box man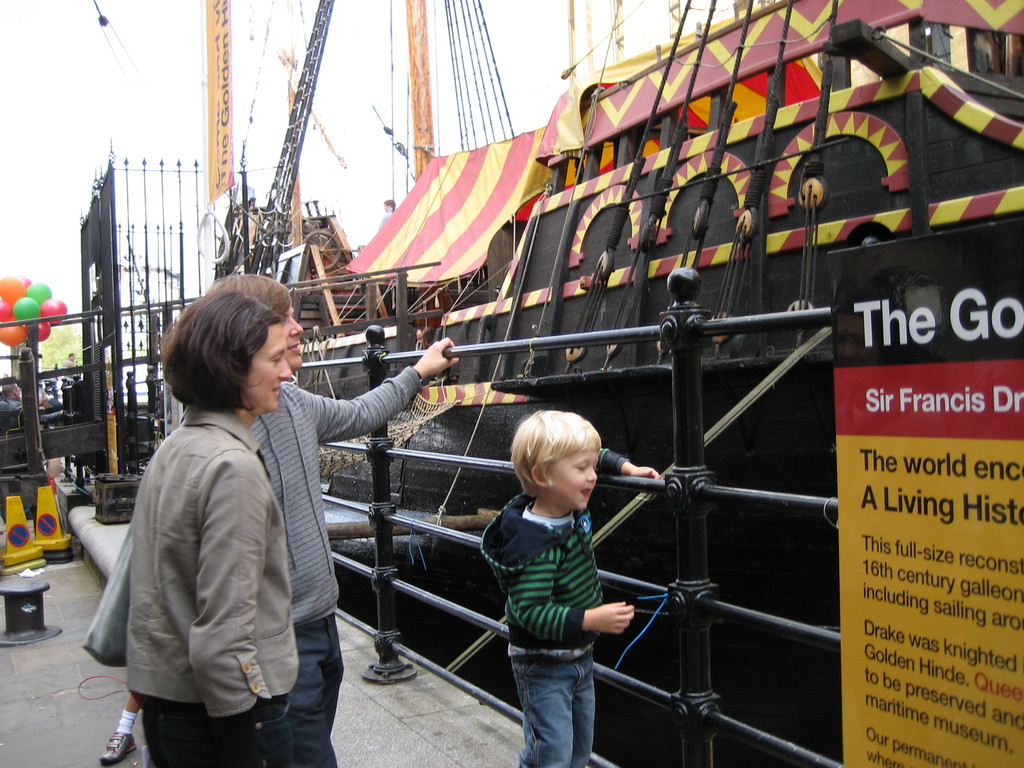
<bbox>205, 277, 464, 767</bbox>
